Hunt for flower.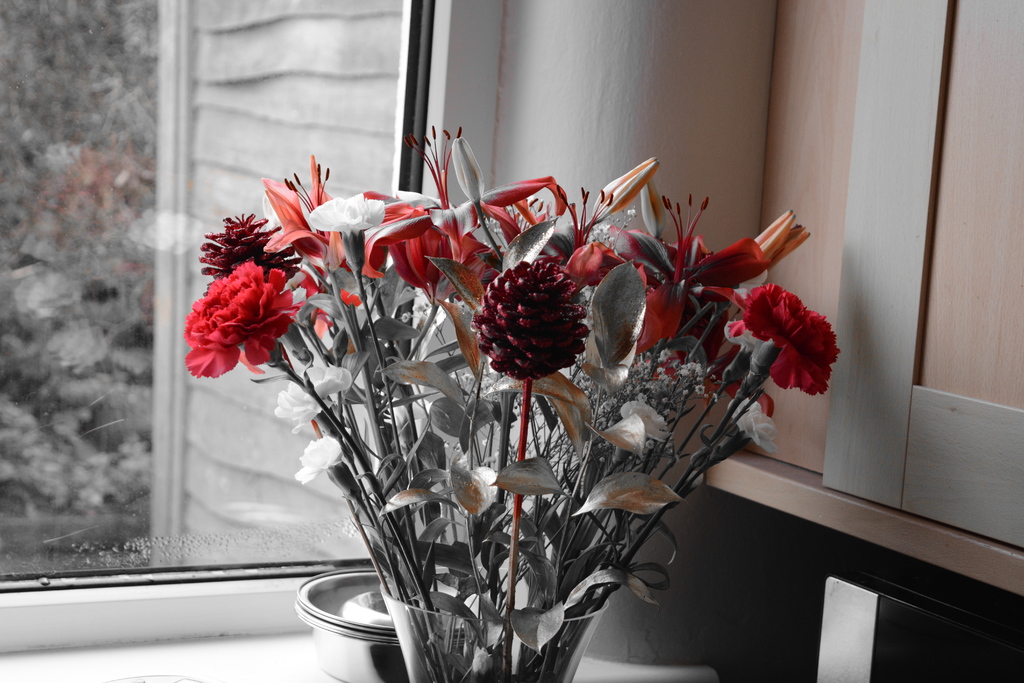
Hunted down at bbox(306, 189, 390, 245).
